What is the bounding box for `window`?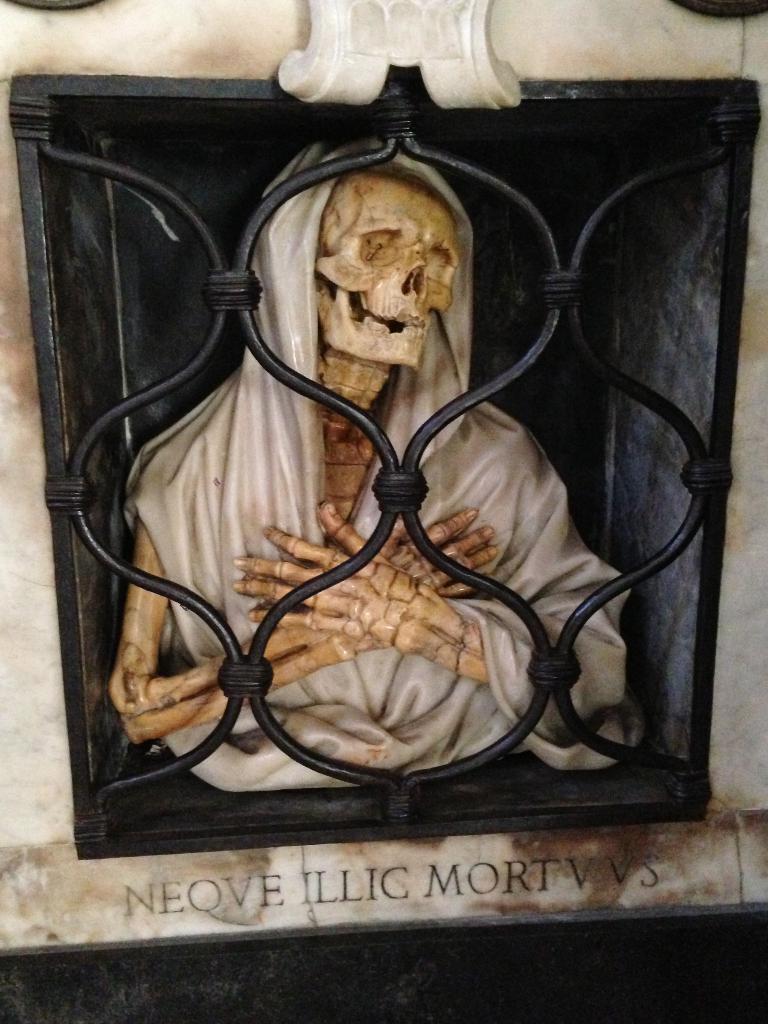
29,113,762,846.
